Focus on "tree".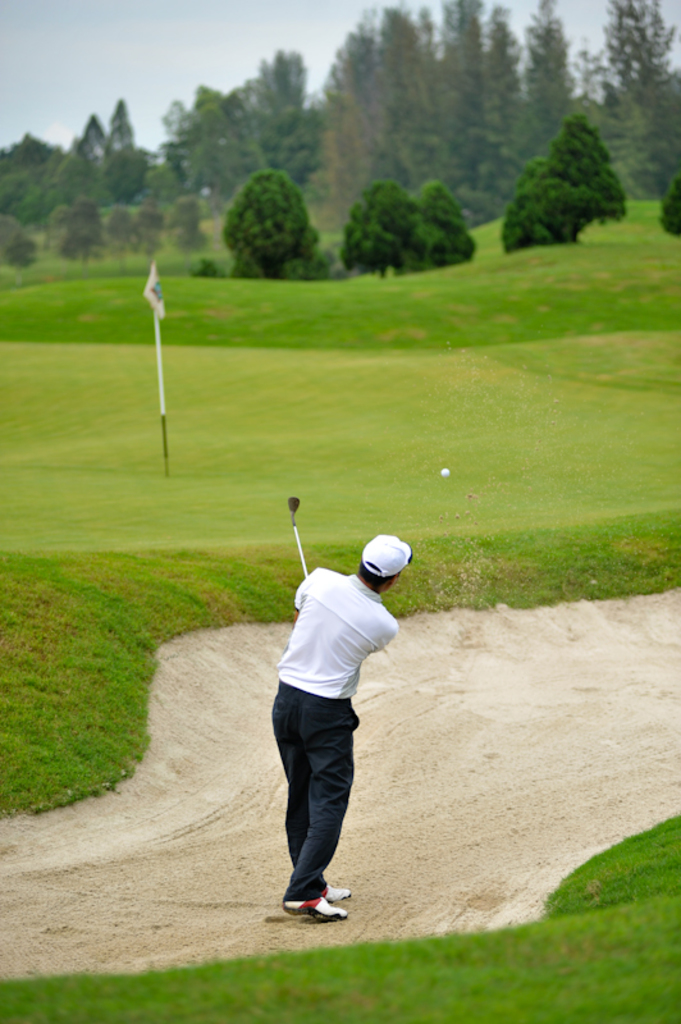
Focused at (x1=366, y1=9, x2=494, y2=220).
